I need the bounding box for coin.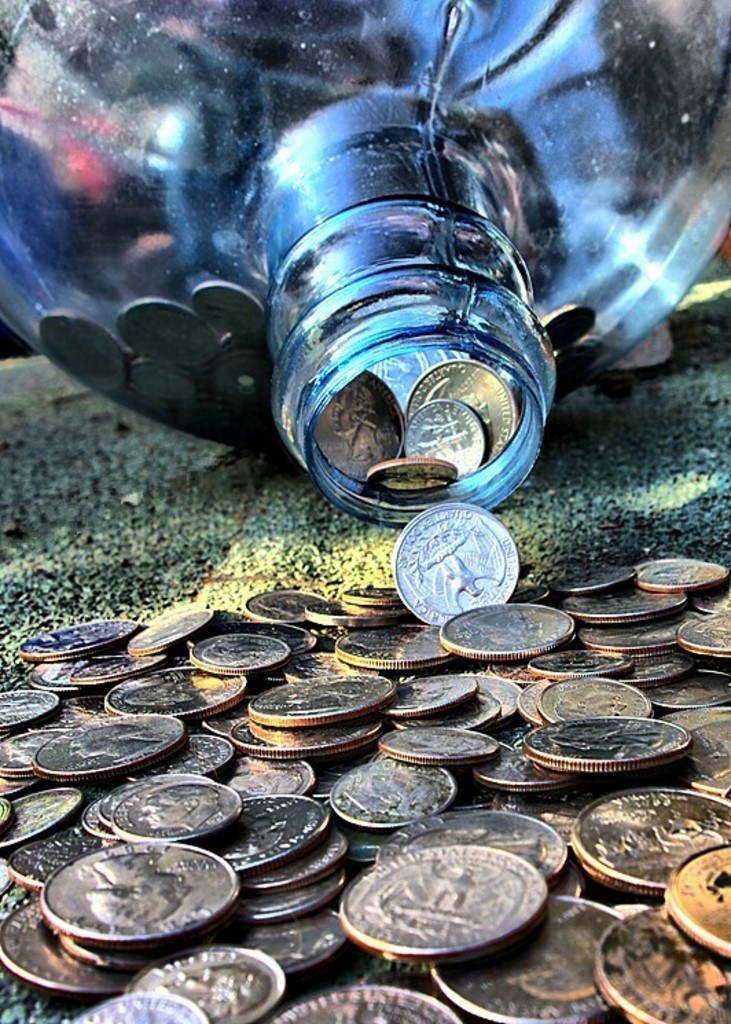
Here it is: crop(567, 789, 730, 899).
